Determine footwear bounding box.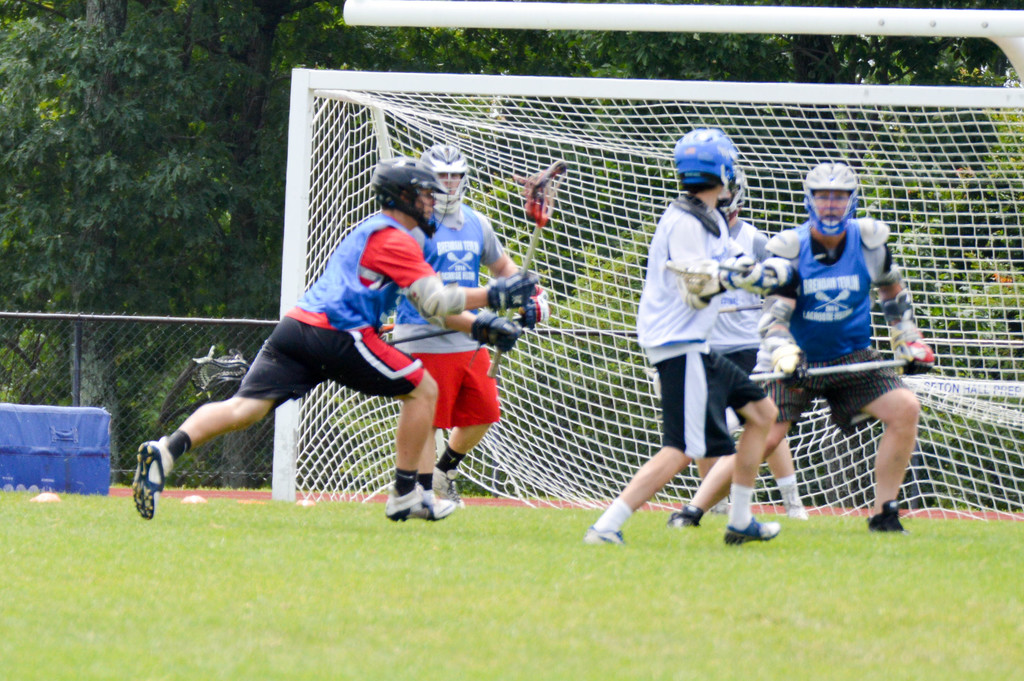
Determined: [127, 438, 187, 523].
